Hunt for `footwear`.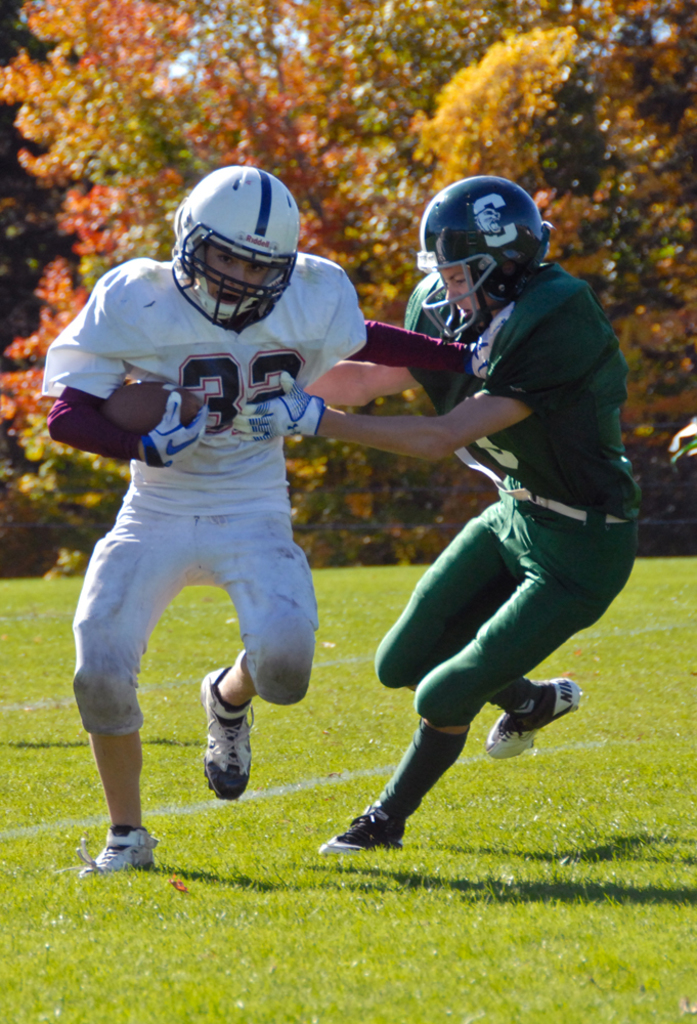
Hunted down at rect(198, 660, 258, 806).
